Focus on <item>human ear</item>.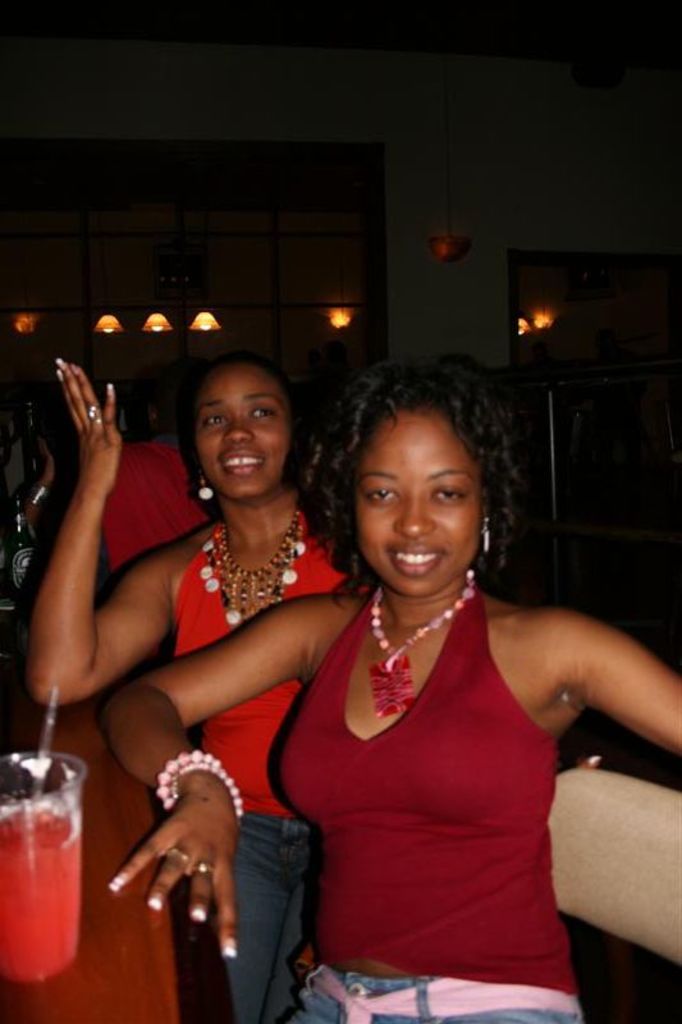
Focused at x1=479, y1=502, x2=494, y2=539.
